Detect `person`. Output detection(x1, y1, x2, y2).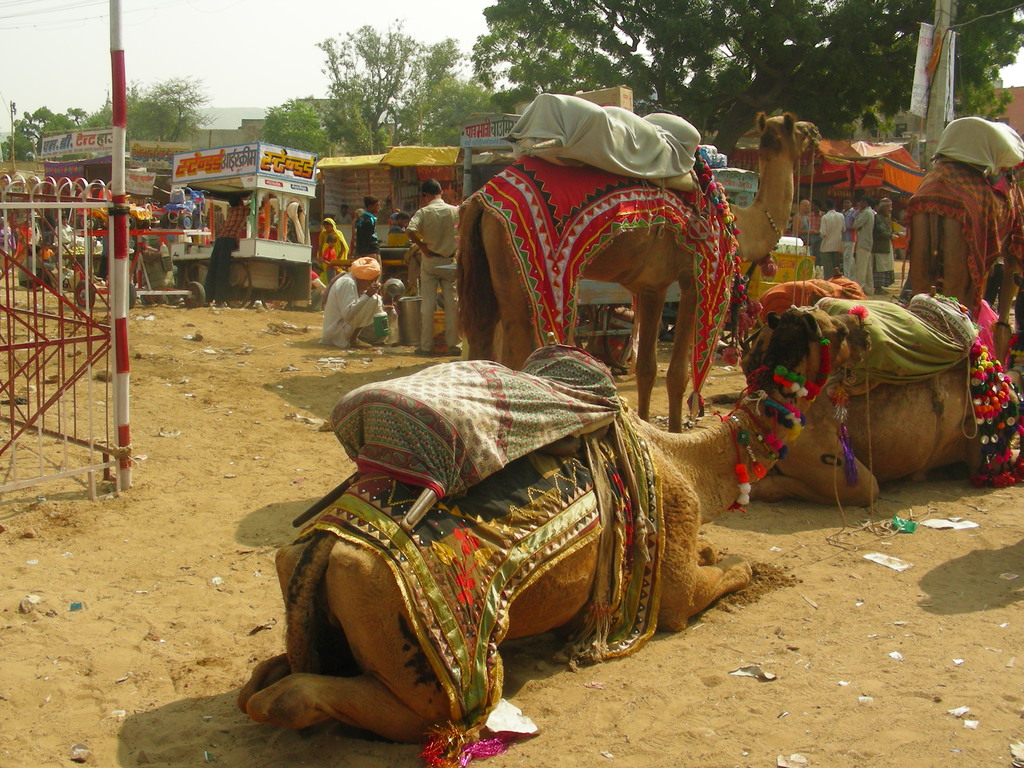
detection(332, 203, 351, 224).
